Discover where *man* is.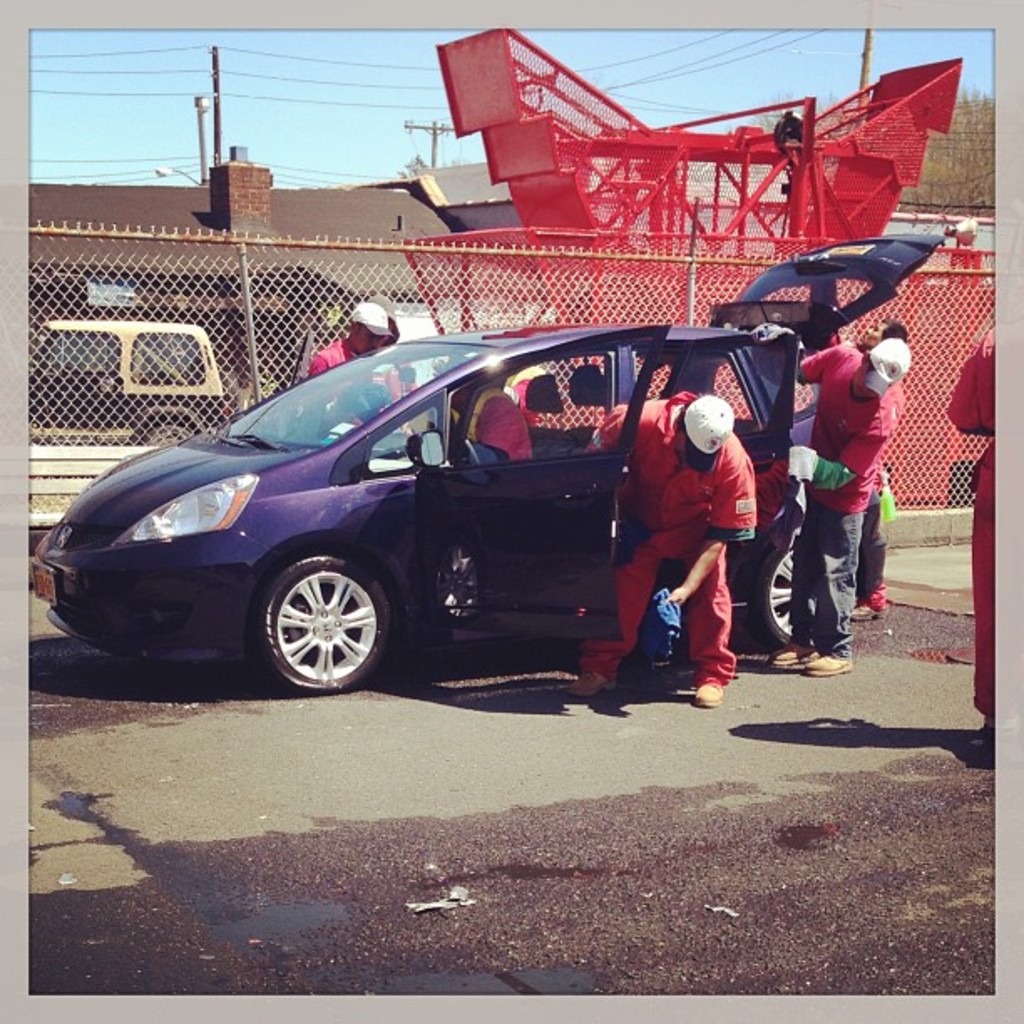
Discovered at pyautogui.locateOnScreen(791, 311, 915, 649).
